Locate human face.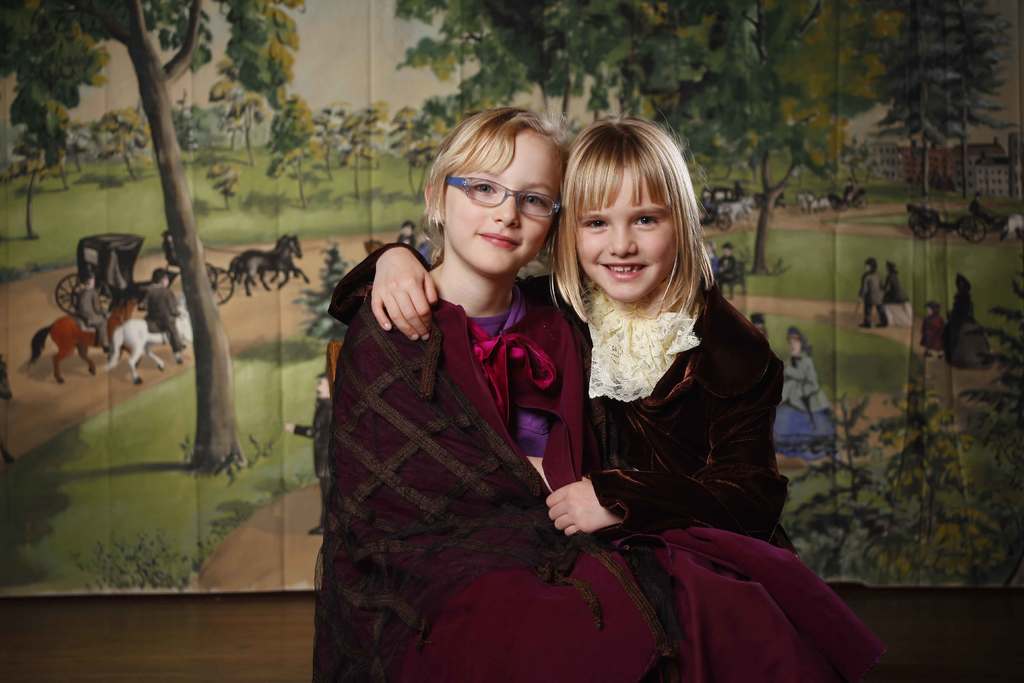
Bounding box: BBox(444, 131, 561, 276).
